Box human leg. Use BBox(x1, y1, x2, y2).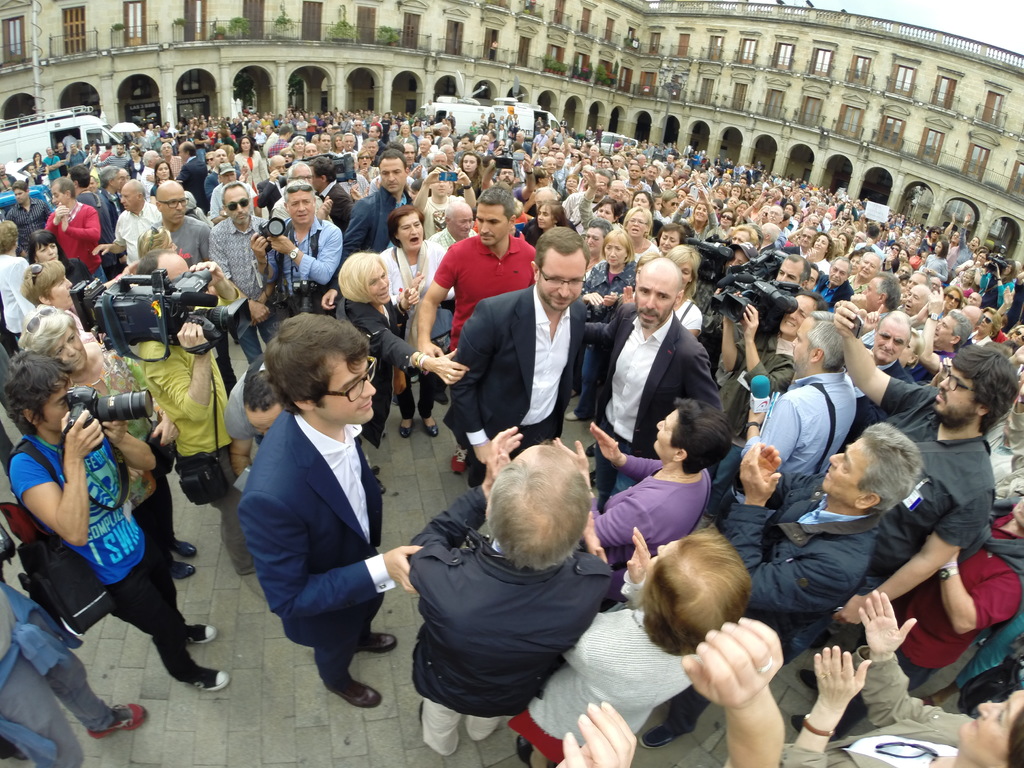
BBox(463, 712, 511, 742).
